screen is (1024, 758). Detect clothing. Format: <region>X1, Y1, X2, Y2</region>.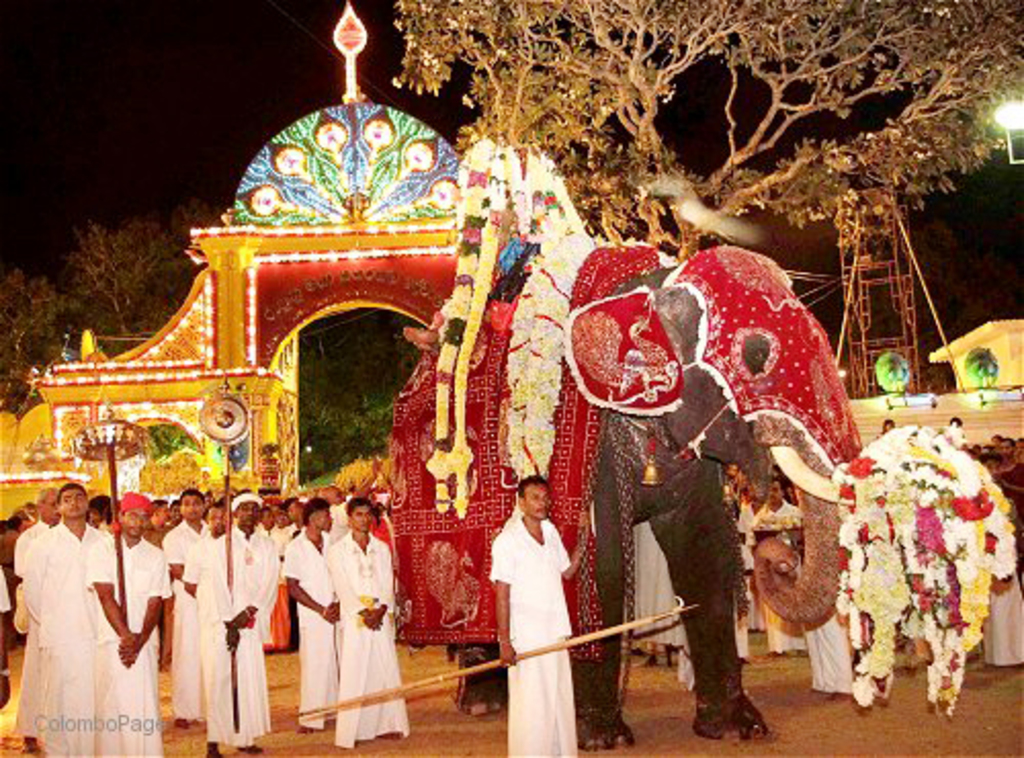
<region>983, 570, 1022, 664</region>.
